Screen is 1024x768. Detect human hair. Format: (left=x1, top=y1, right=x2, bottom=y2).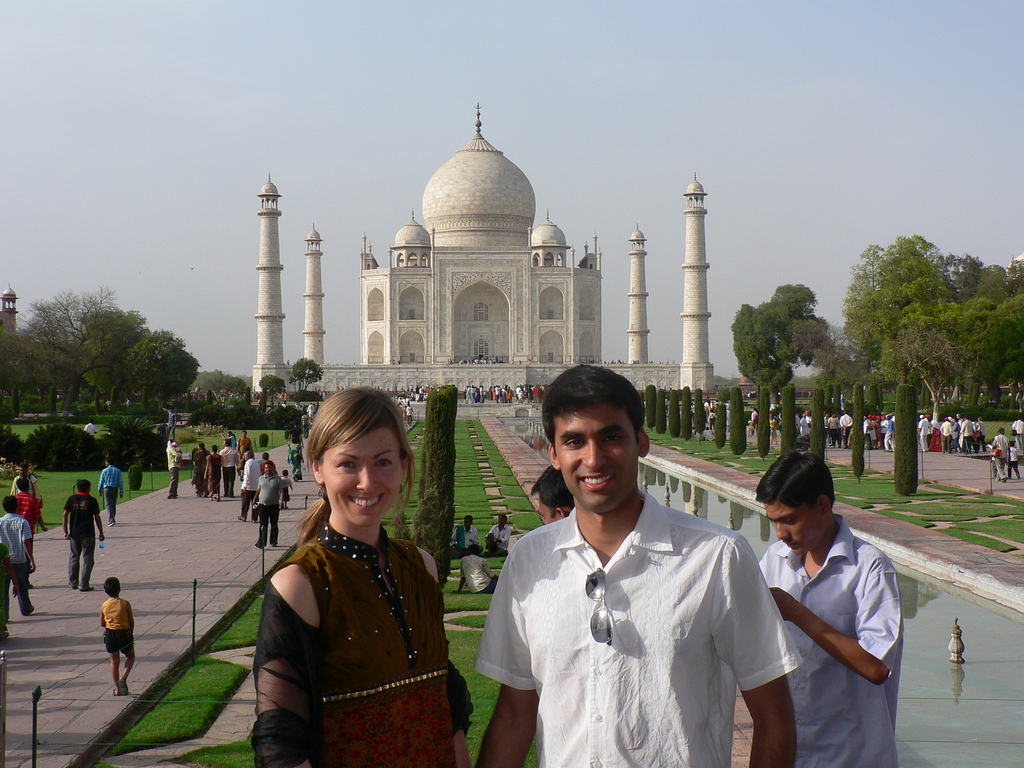
(left=287, top=397, right=415, bottom=549).
